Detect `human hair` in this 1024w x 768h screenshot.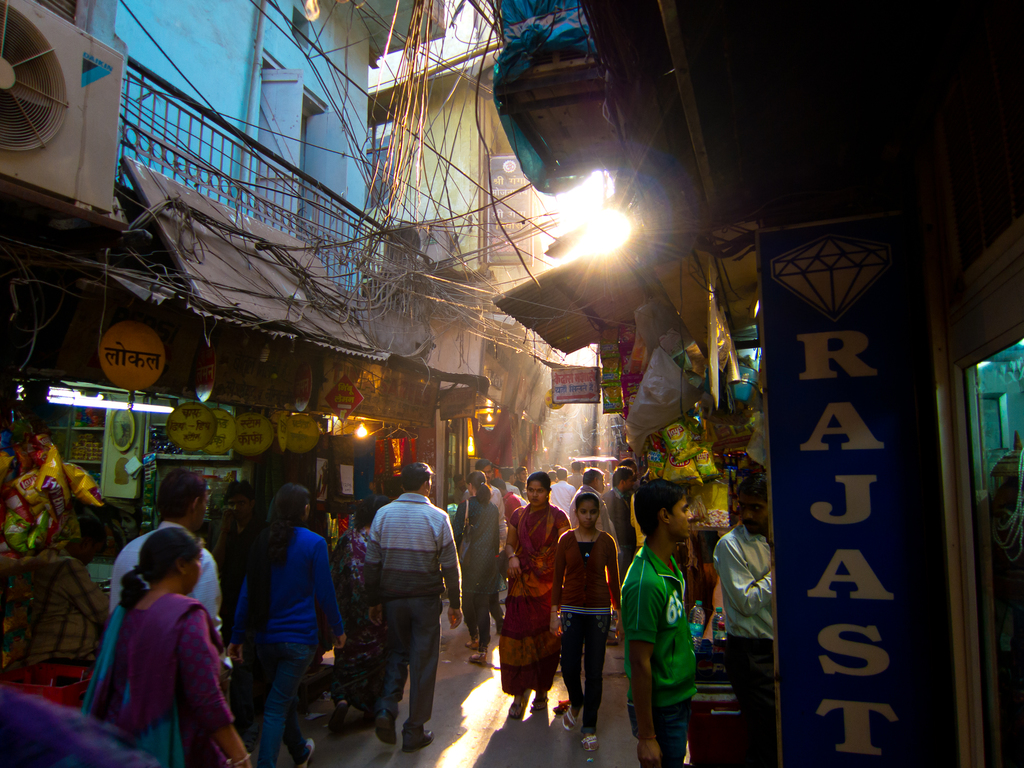
Detection: {"x1": 611, "y1": 465, "x2": 634, "y2": 488}.
